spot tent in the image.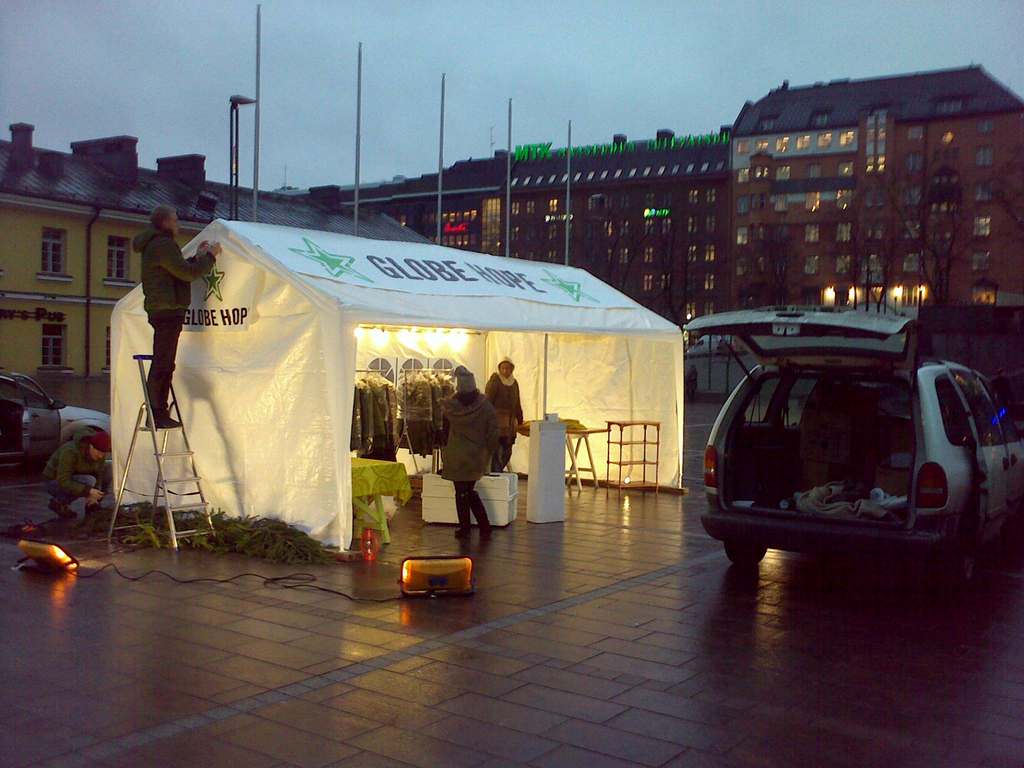
tent found at 137, 207, 700, 548.
